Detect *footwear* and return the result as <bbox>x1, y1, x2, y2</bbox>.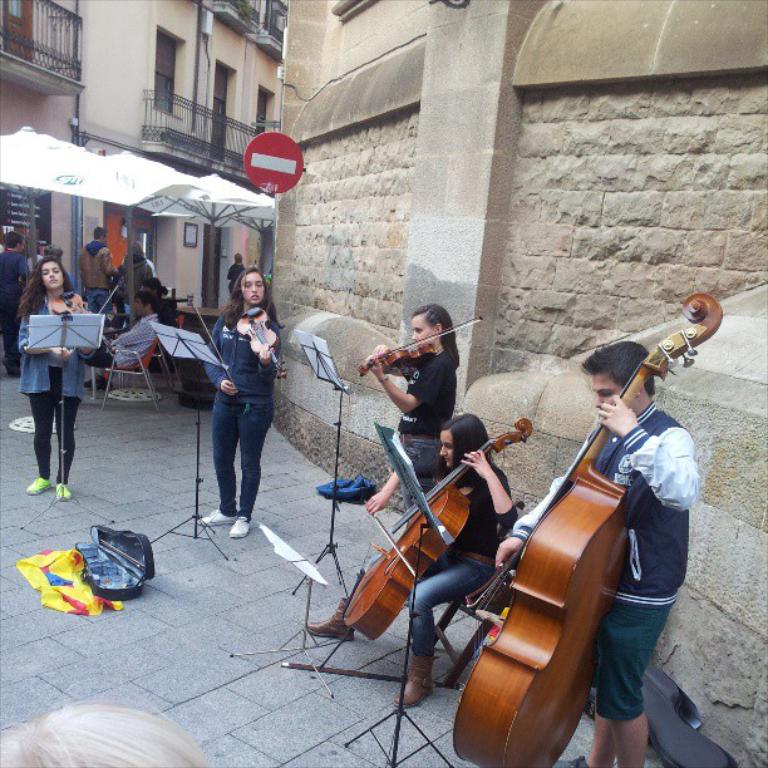
<bbox>404, 659, 432, 729</bbox>.
